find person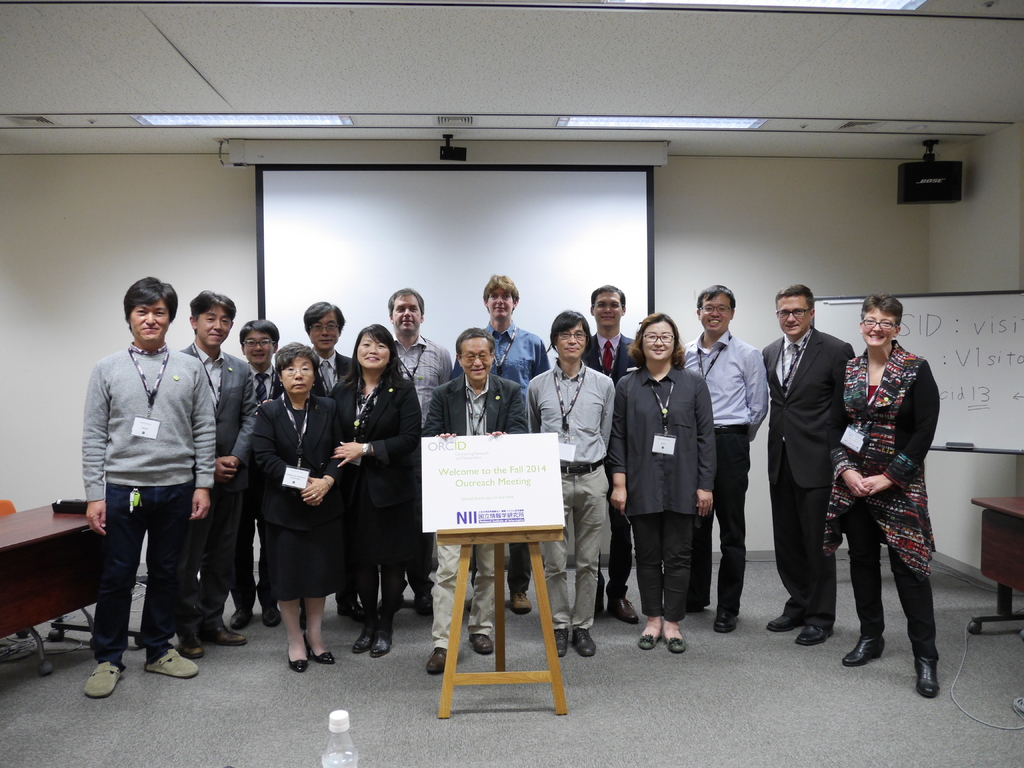
x1=241, y1=317, x2=282, y2=415
